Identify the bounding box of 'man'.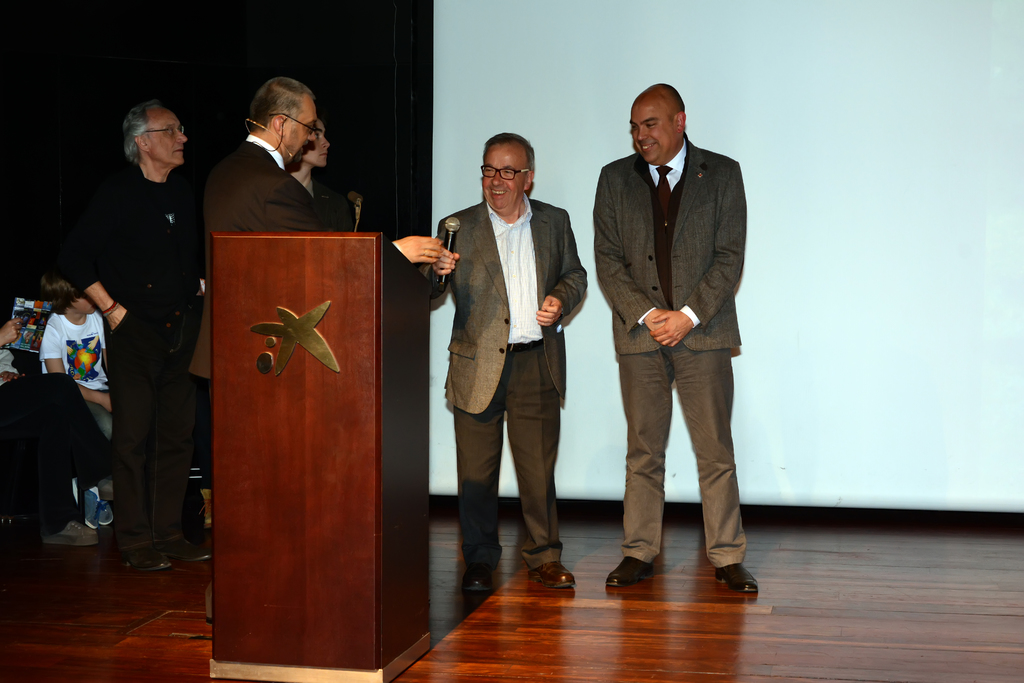
x1=68, y1=103, x2=204, y2=568.
